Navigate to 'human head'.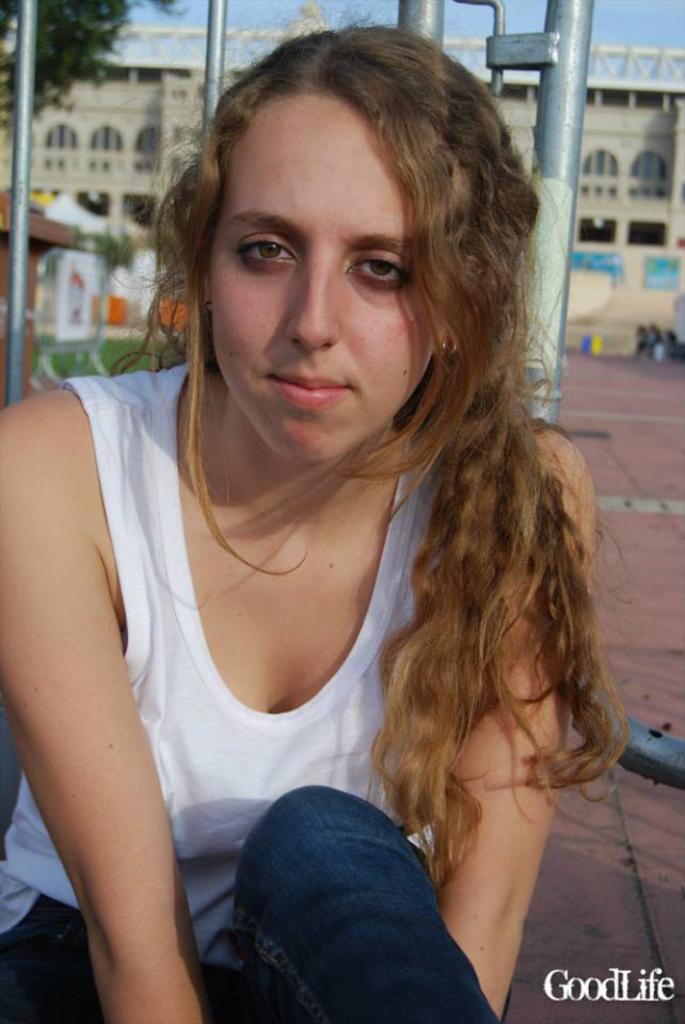
Navigation target: box=[107, 6, 627, 890].
